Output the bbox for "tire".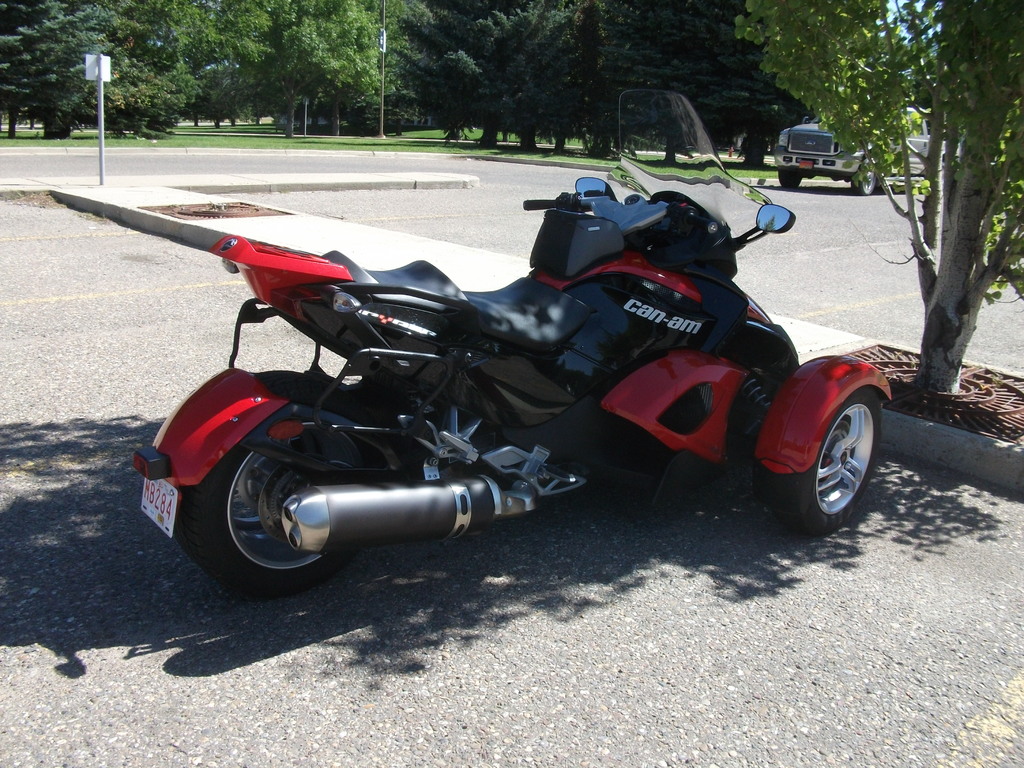
l=774, t=373, r=888, b=540.
